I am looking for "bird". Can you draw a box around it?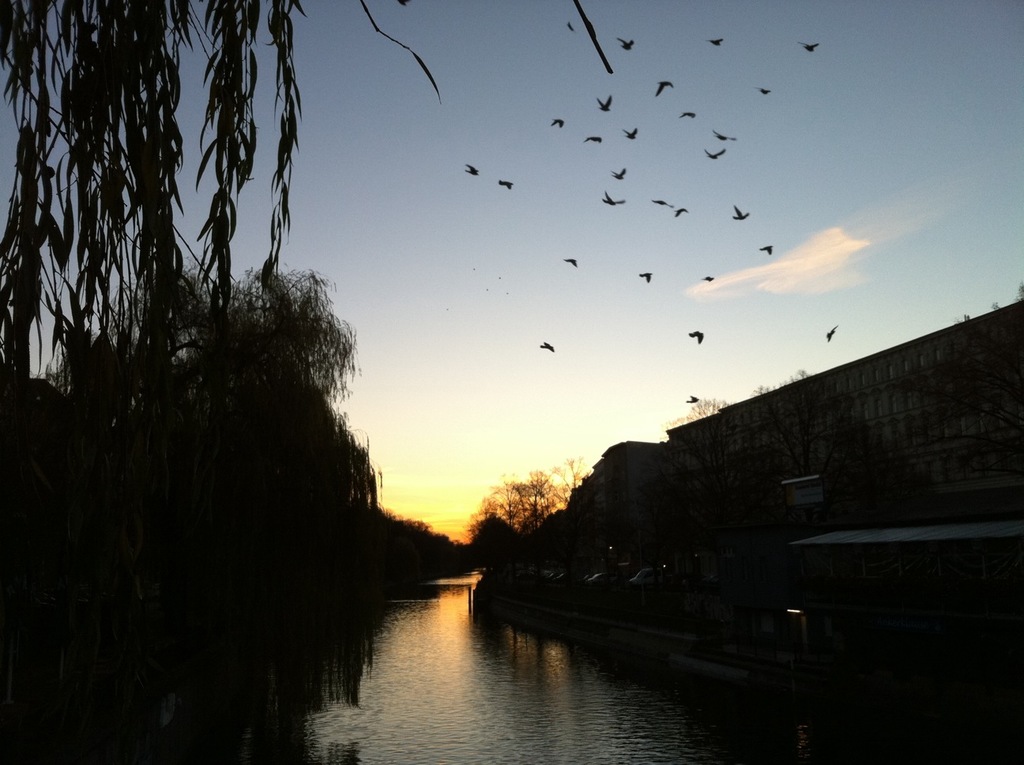
Sure, the bounding box is box(560, 254, 578, 271).
